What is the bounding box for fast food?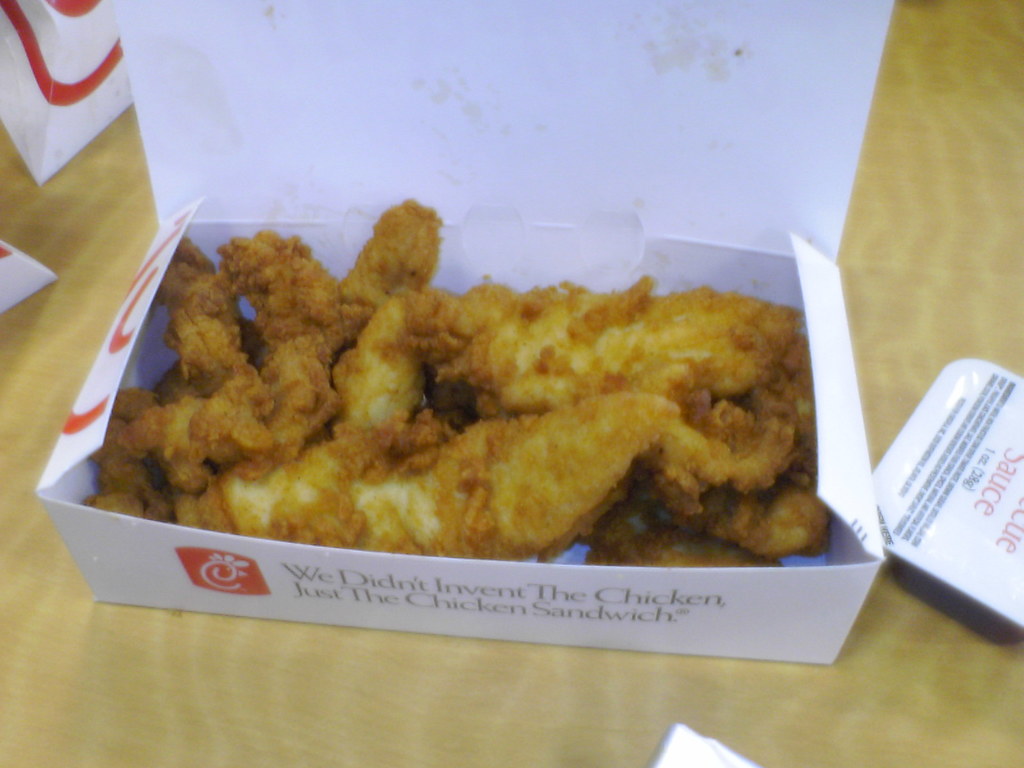
[left=216, top=232, right=339, bottom=351].
